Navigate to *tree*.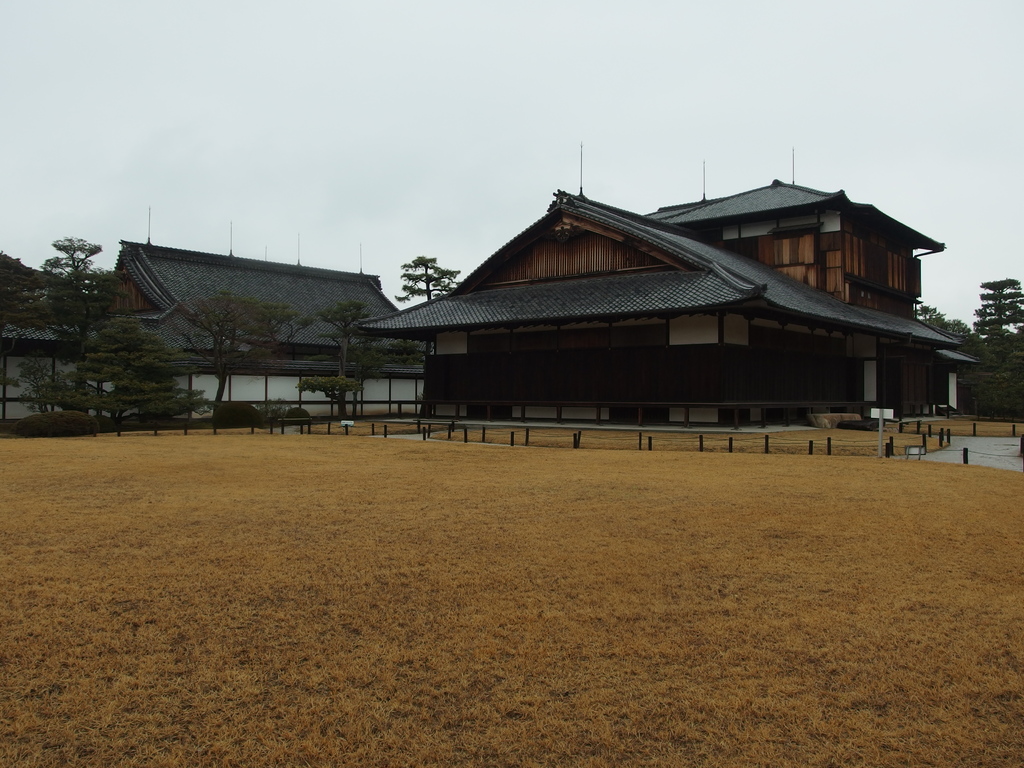
Navigation target: l=392, t=251, r=484, b=316.
